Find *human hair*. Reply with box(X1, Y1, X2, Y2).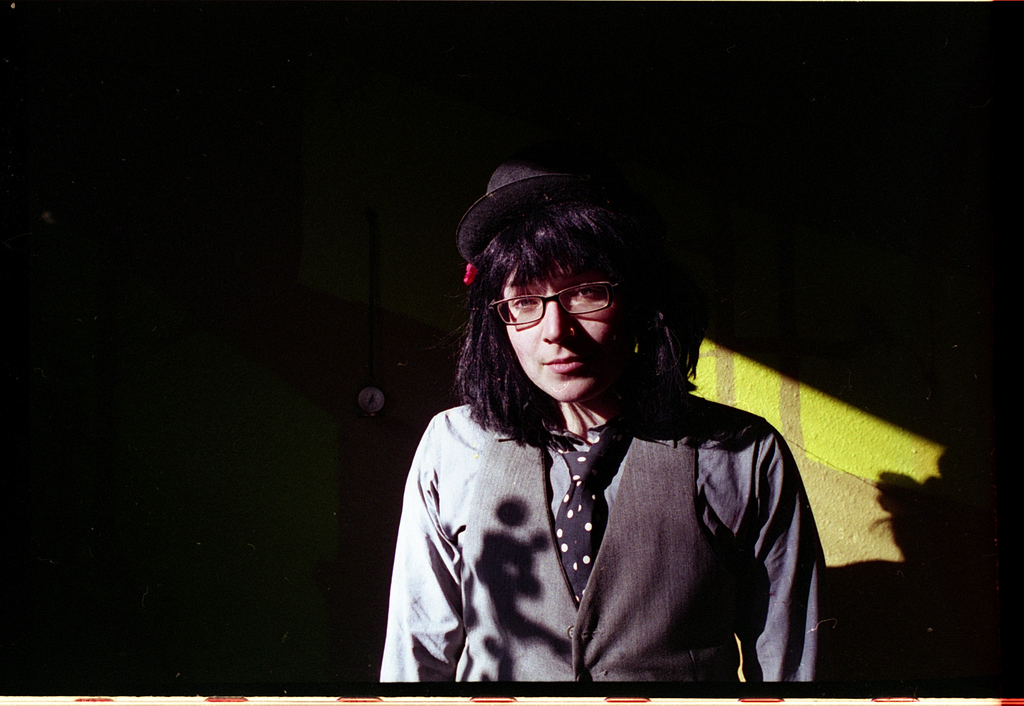
box(456, 171, 686, 438).
